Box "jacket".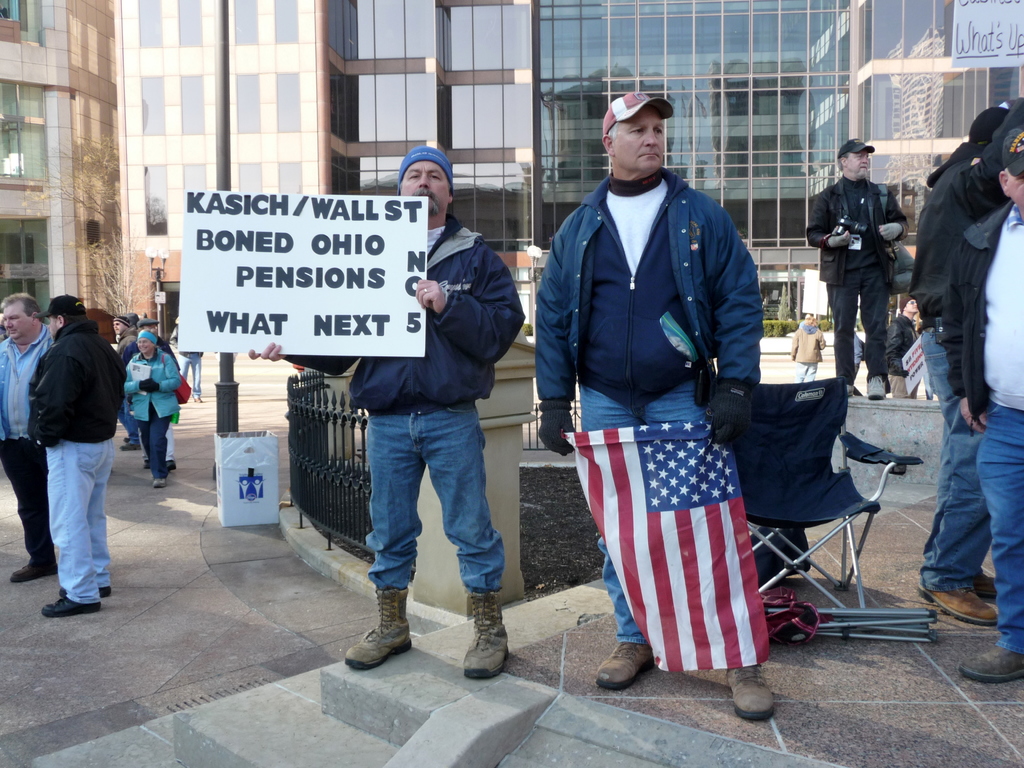
<bbox>122, 346, 185, 426</bbox>.
